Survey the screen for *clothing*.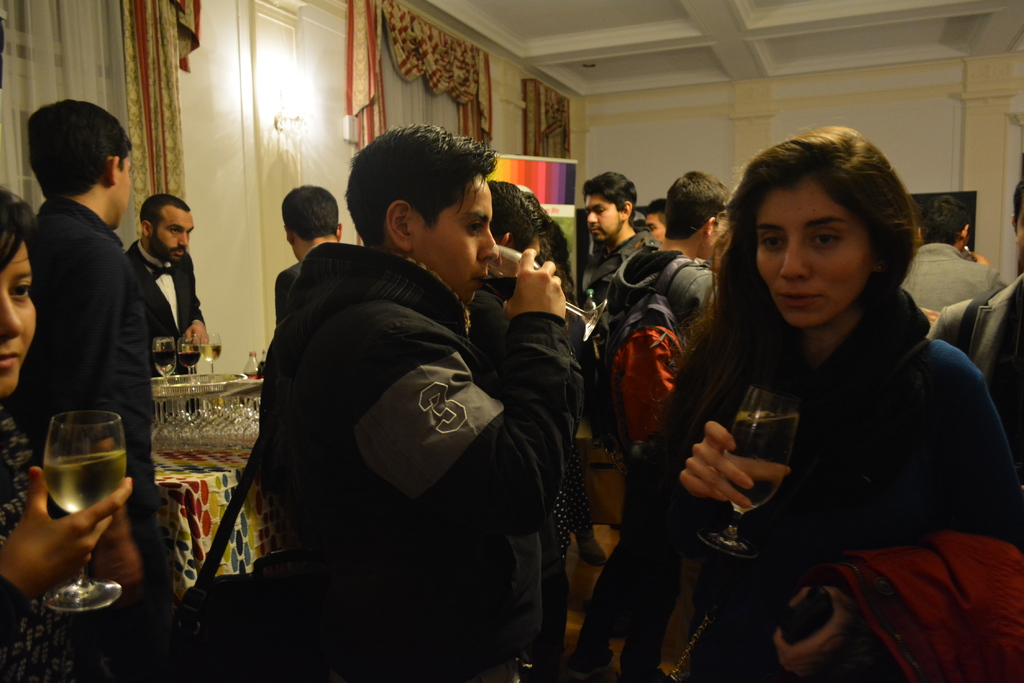
Survey found: l=580, t=224, r=650, b=298.
